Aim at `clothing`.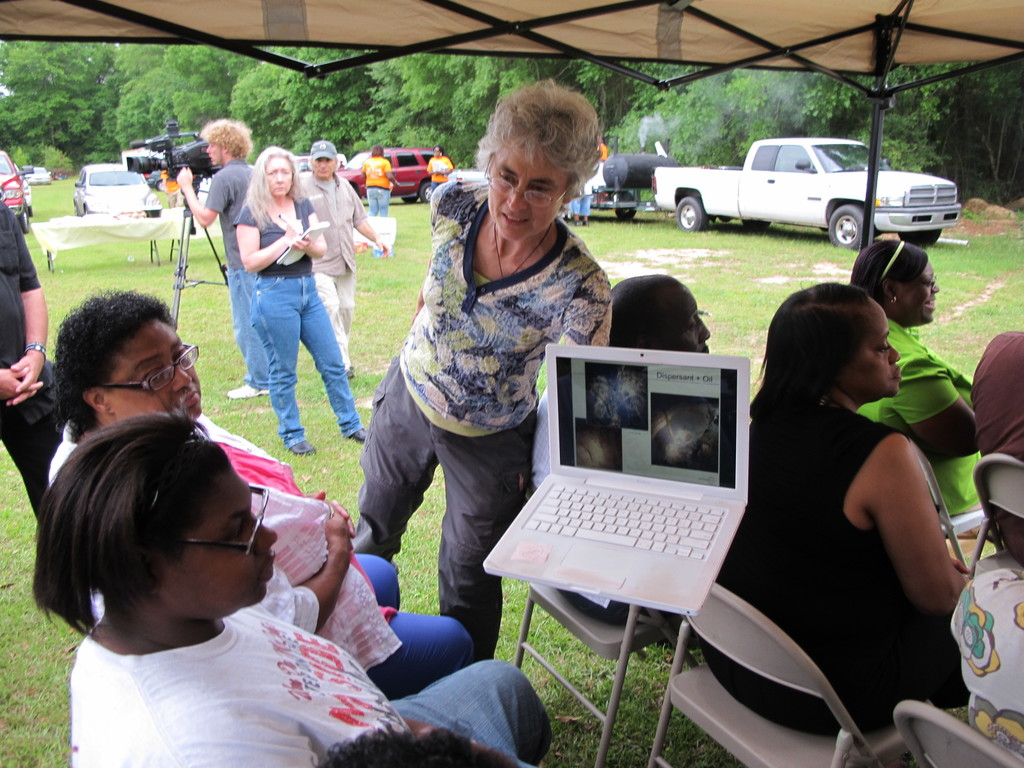
Aimed at rect(71, 603, 553, 767).
